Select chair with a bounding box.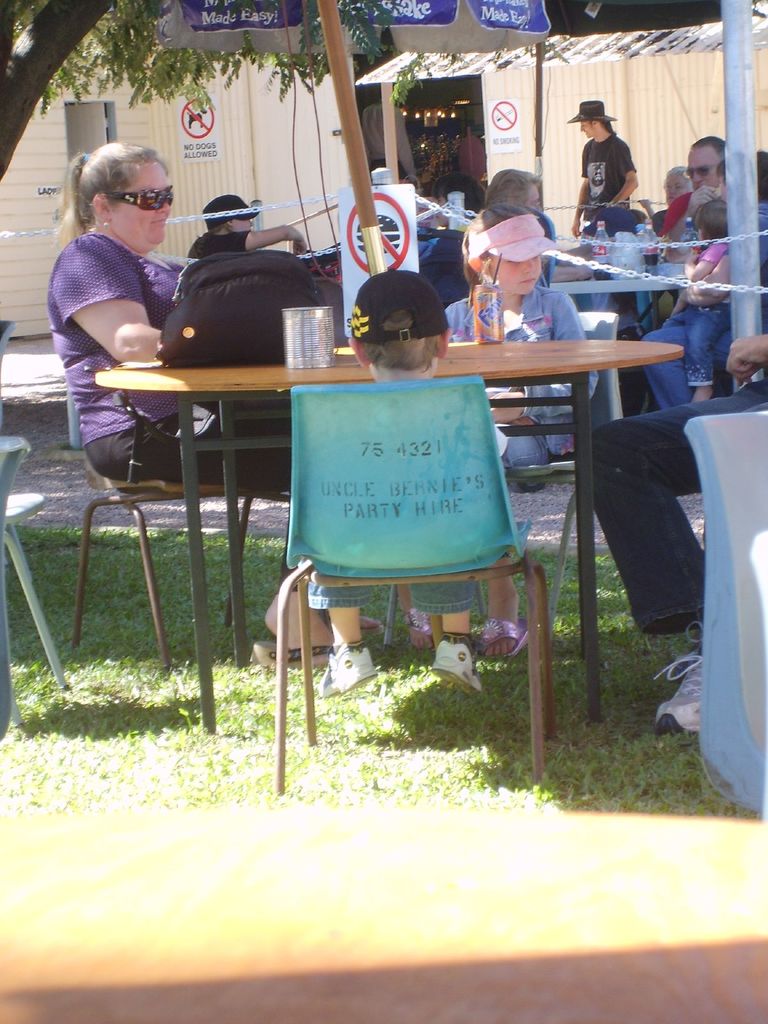
0/428/28/735.
